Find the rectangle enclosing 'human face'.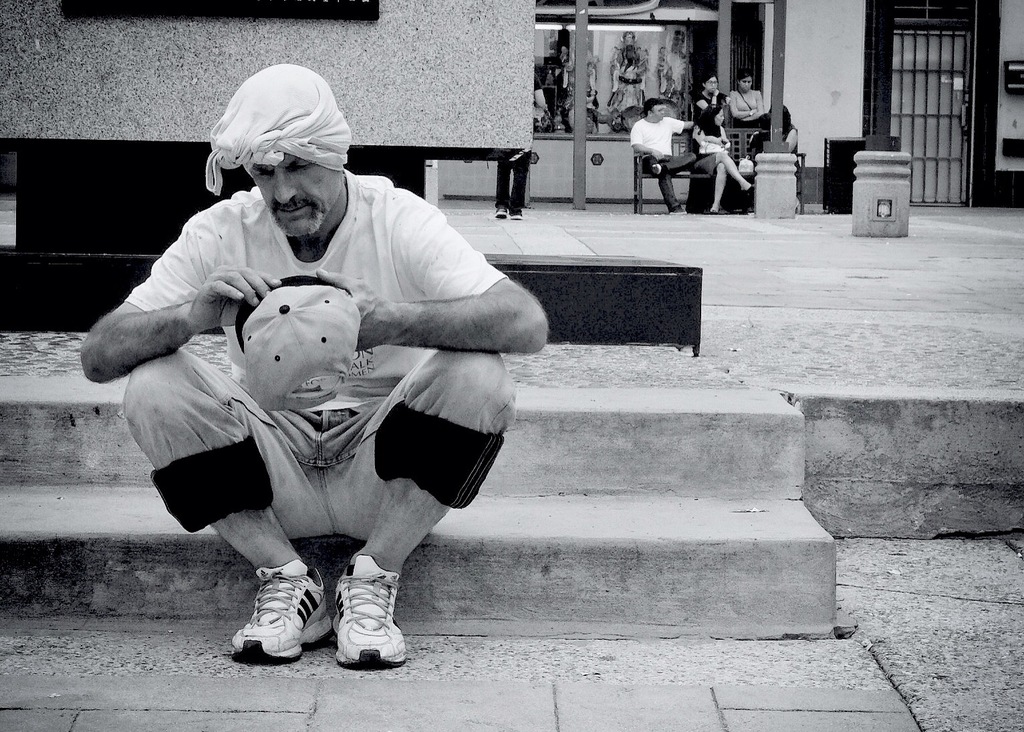
pyautogui.locateOnScreen(247, 160, 346, 240).
